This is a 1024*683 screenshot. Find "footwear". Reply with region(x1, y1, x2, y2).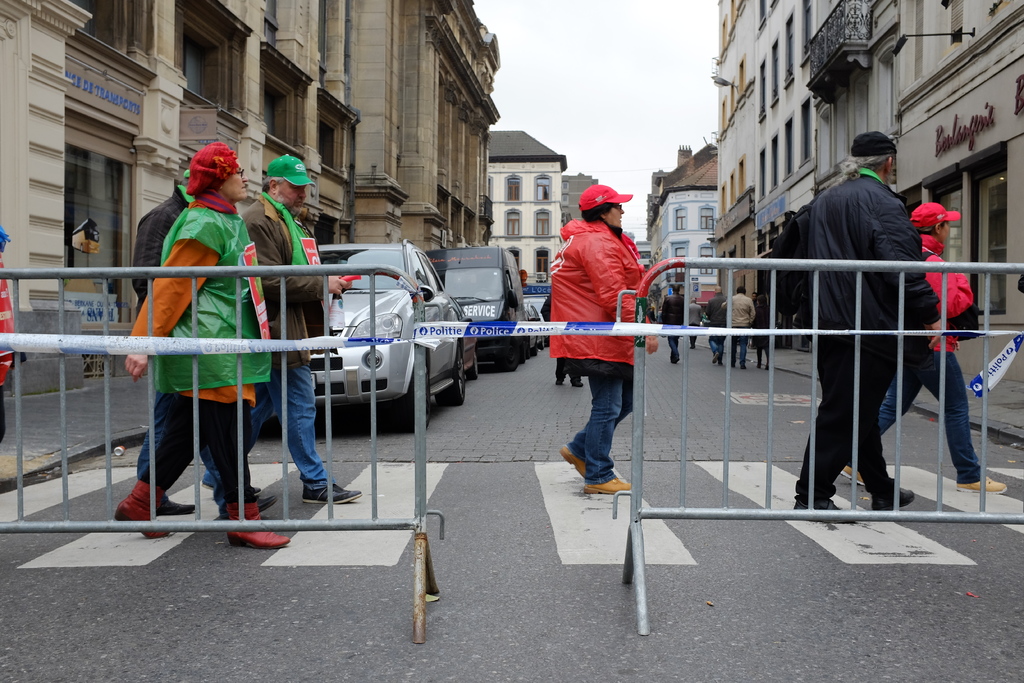
region(103, 475, 172, 539).
